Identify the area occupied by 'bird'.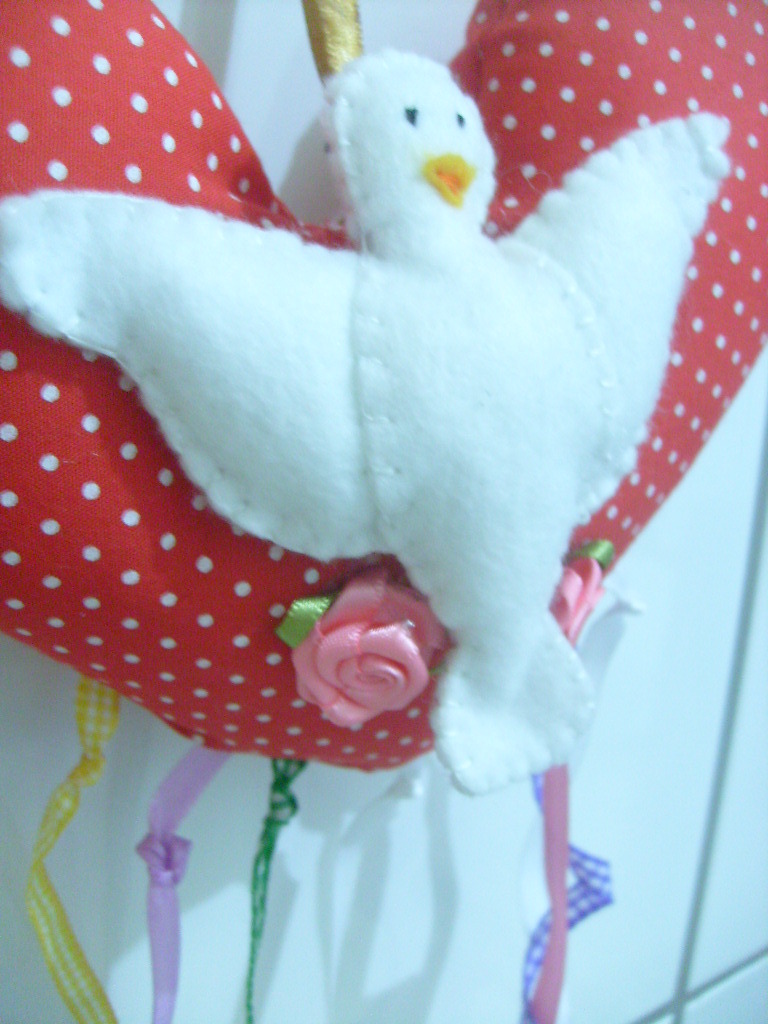
Area: 0:39:741:796.
